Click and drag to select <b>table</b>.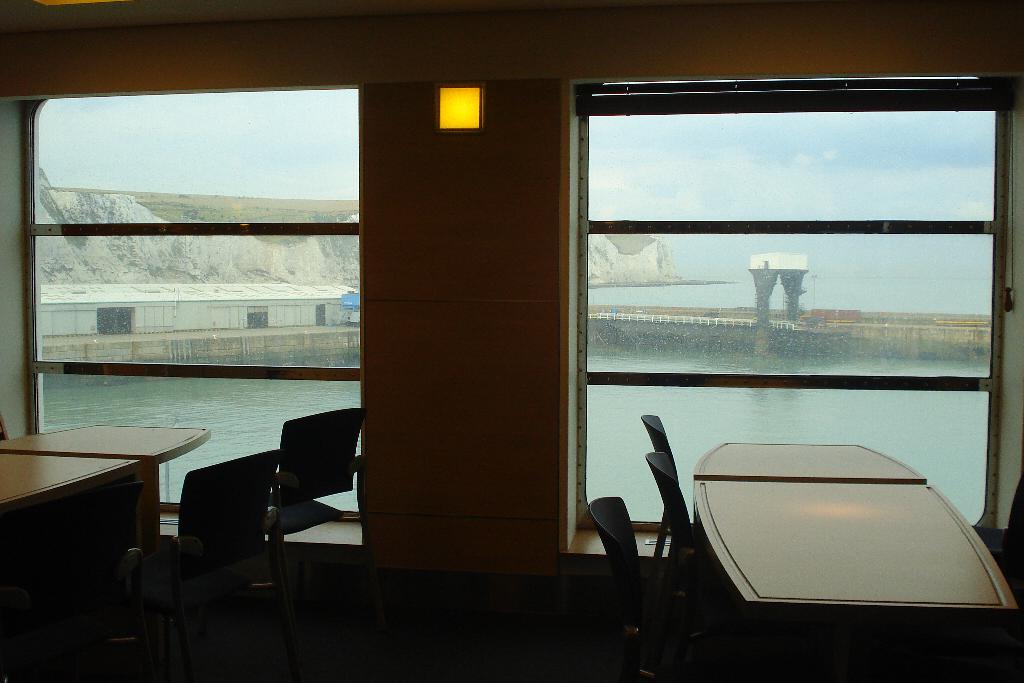
Selection: [left=691, top=440, right=1016, bottom=618].
